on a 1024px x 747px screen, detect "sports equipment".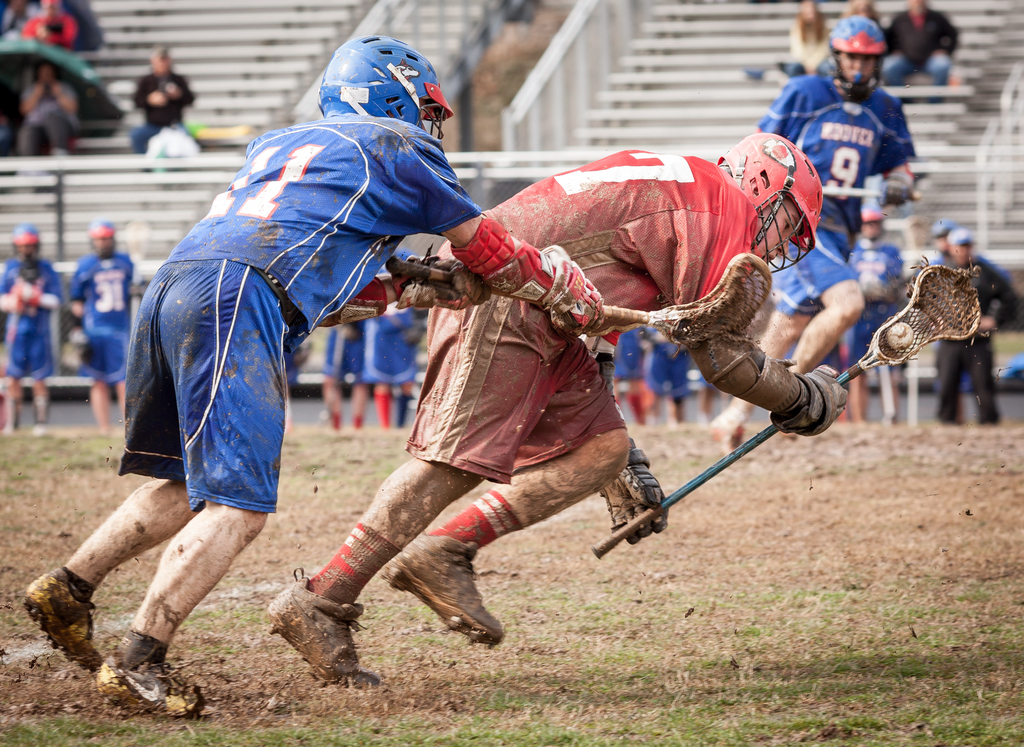
(387, 256, 771, 345).
